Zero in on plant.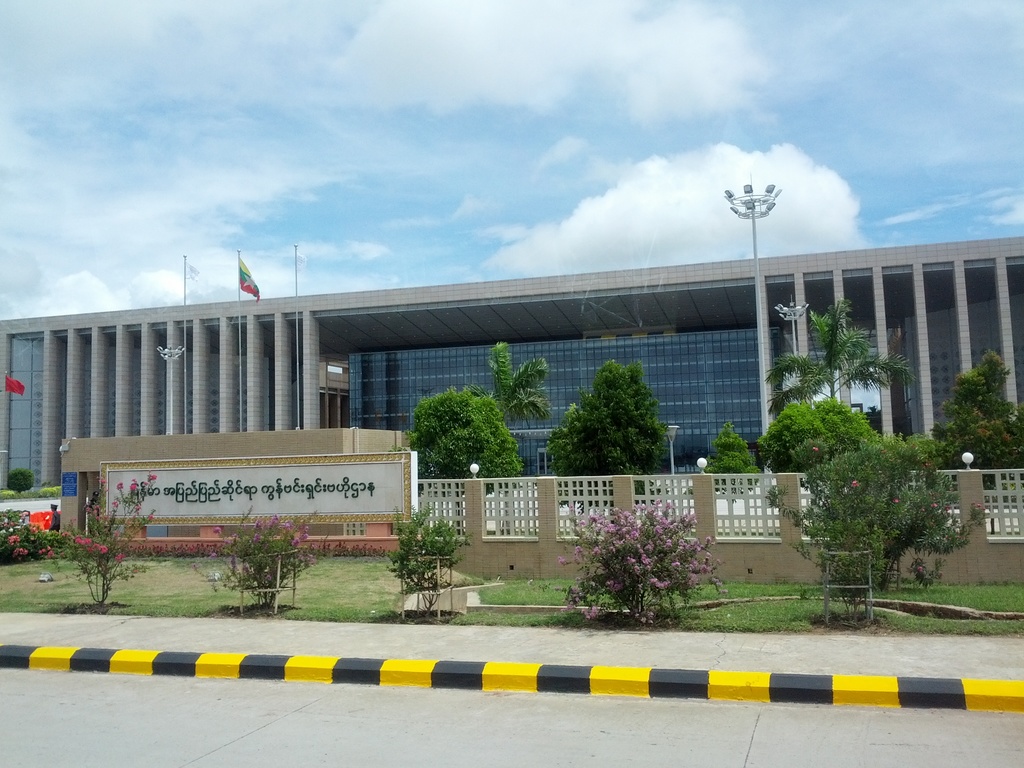
Zeroed in: [207, 507, 321, 614].
